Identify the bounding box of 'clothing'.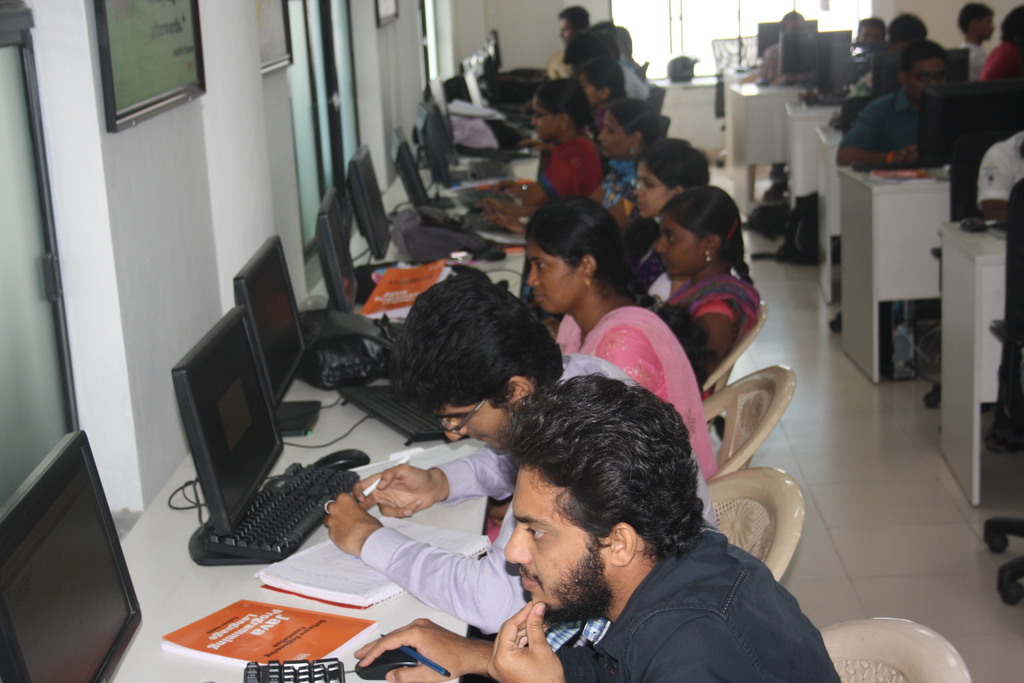
[763, 38, 782, 83].
